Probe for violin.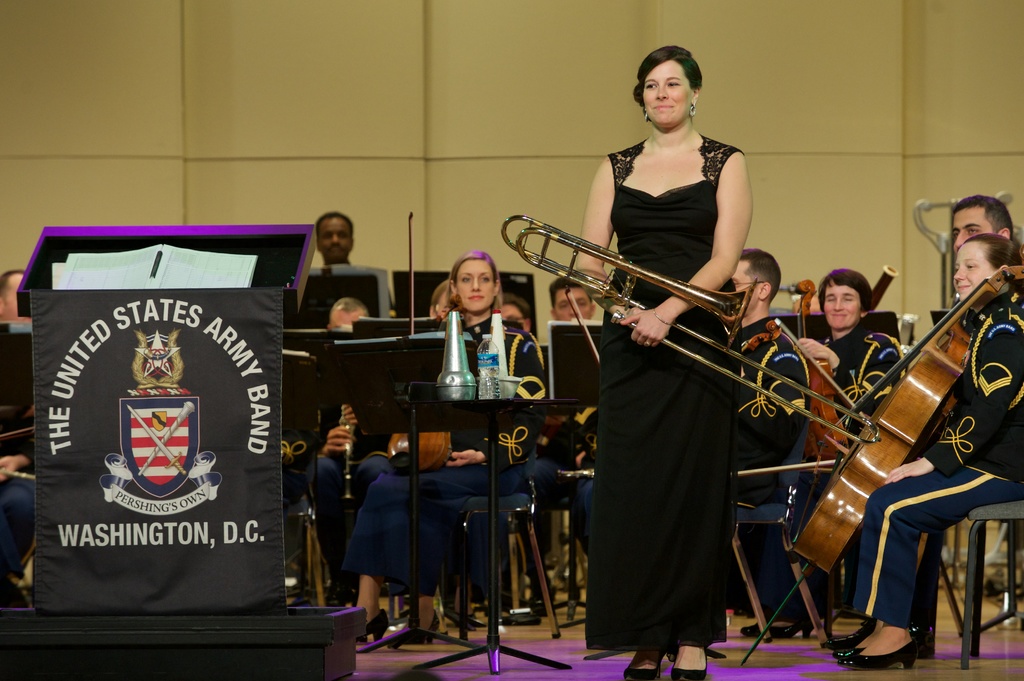
Probe result: (816, 238, 1005, 554).
